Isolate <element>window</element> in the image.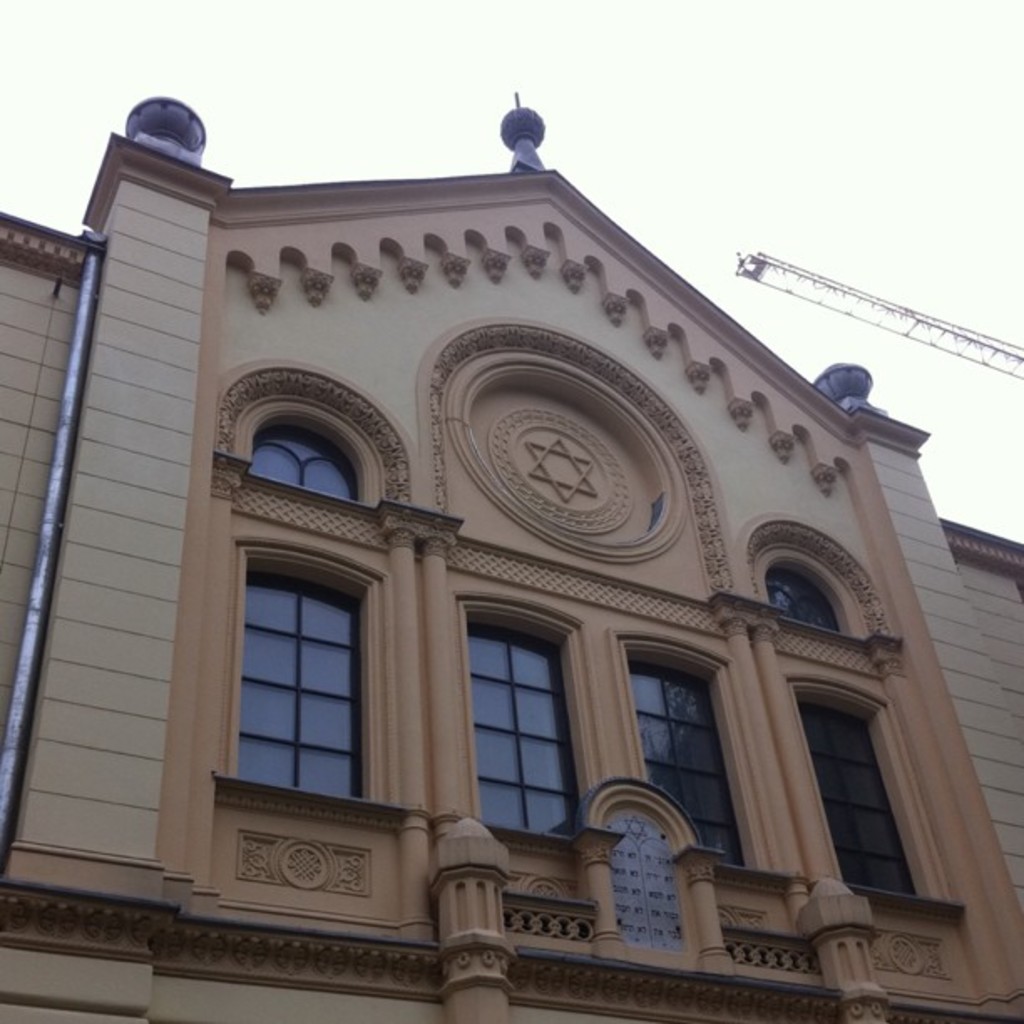
Isolated region: [x1=796, y1=699, x2=920, y2=887].
